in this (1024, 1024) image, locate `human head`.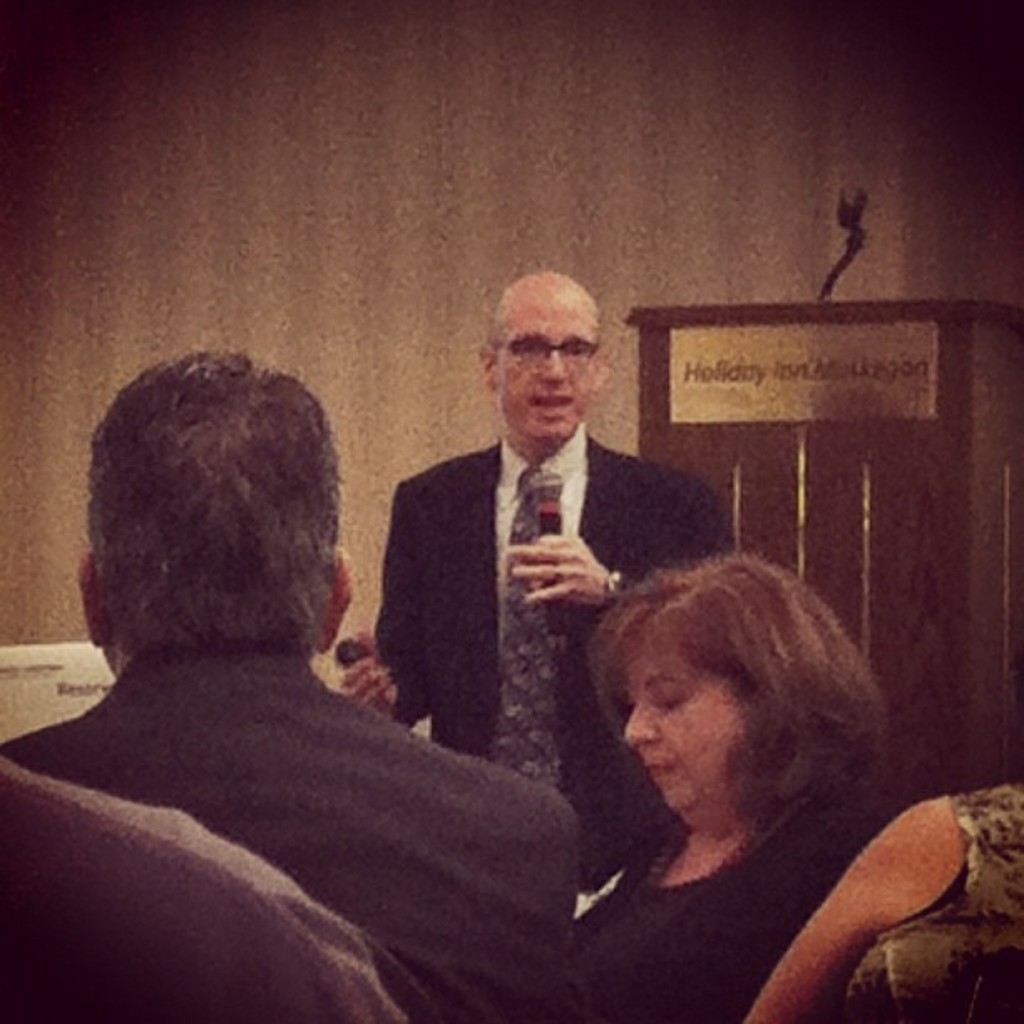
Bounding box: (475, 268, 609, 450).
